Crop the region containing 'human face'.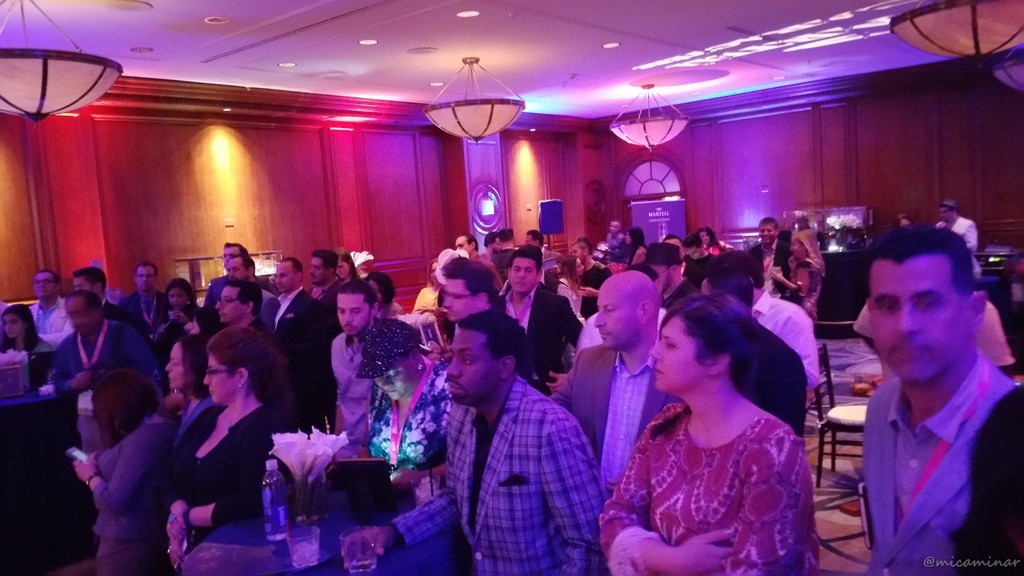
Crop region: (337,292,374,334).
